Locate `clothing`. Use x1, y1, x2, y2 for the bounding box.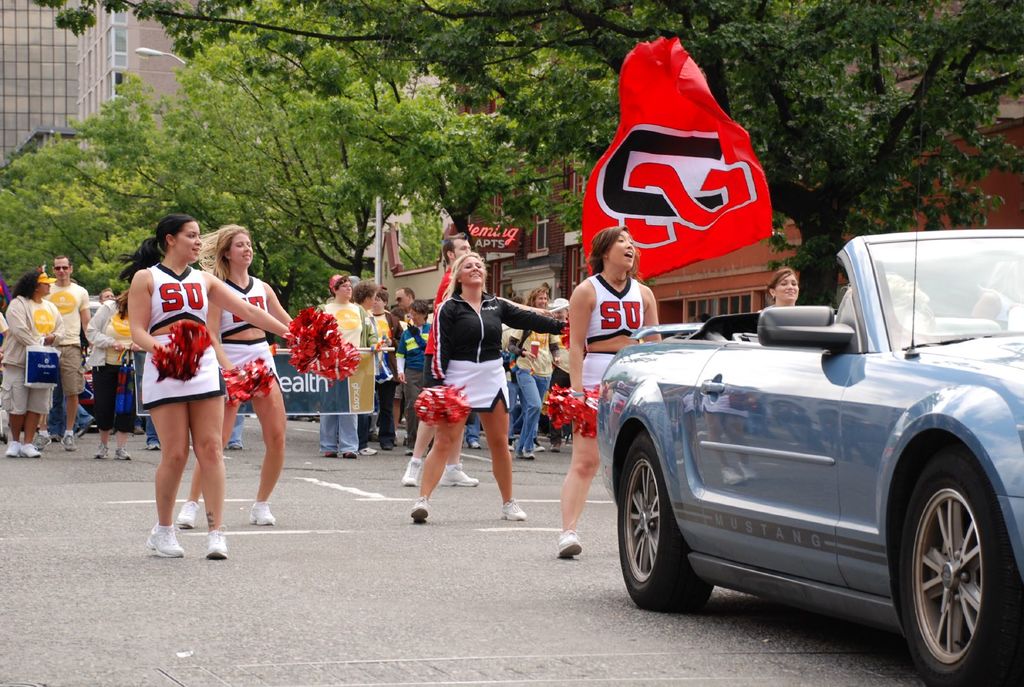
511, 324, 566, 456.
